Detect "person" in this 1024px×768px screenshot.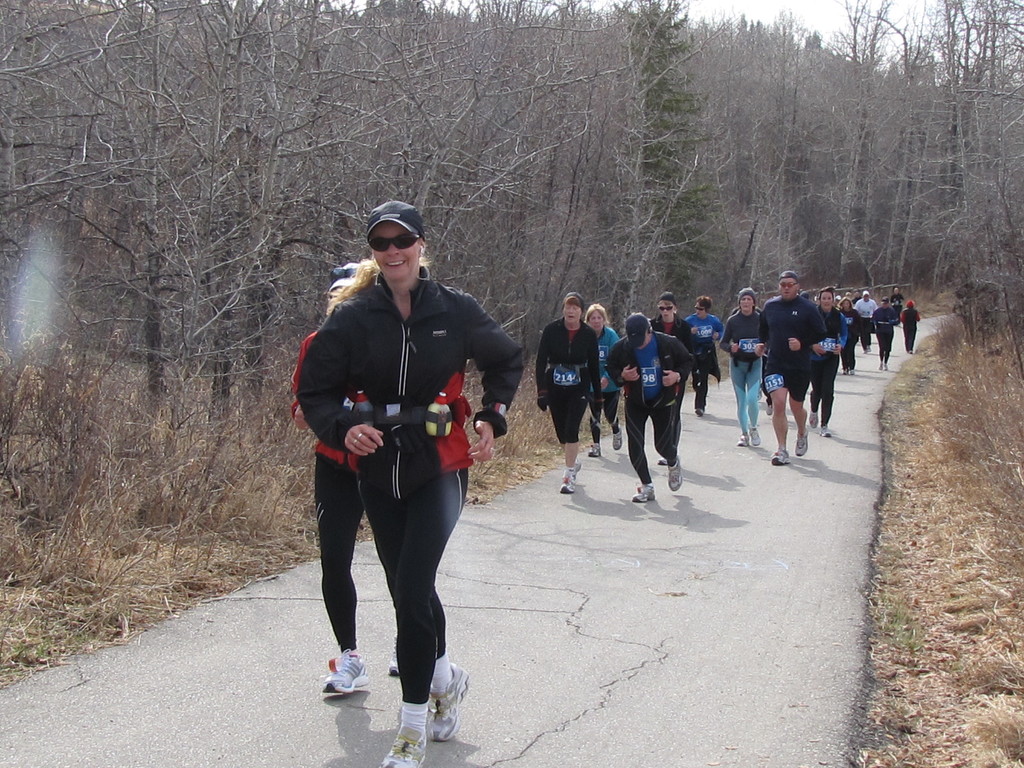
Detection: box=[841, 298, 862, 371].
